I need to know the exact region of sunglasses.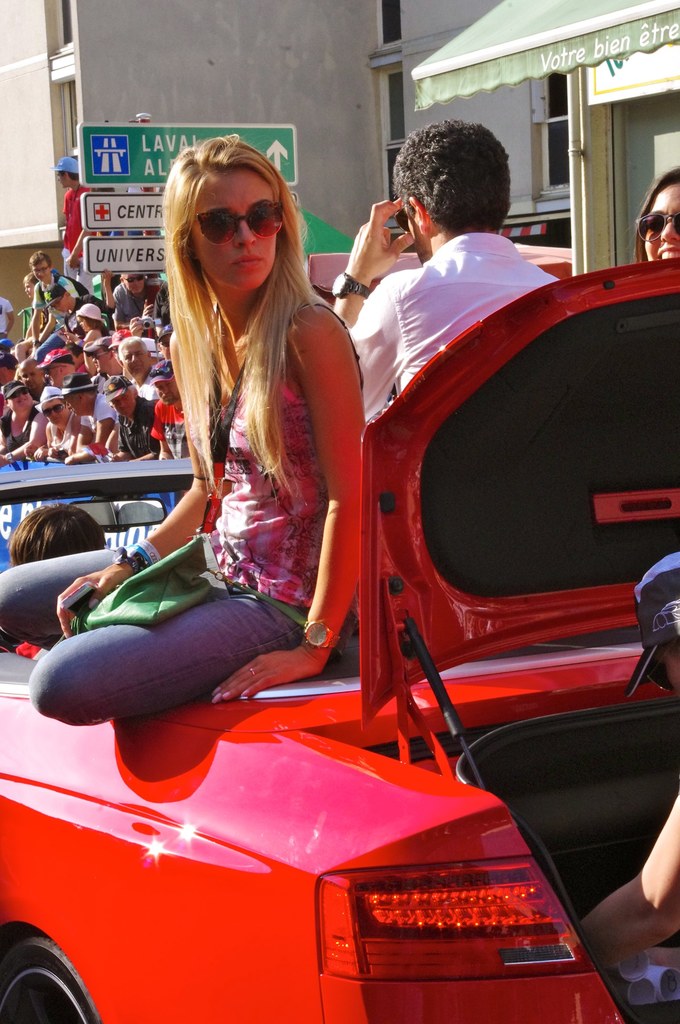
Region: (635, 211, 679, 241).
